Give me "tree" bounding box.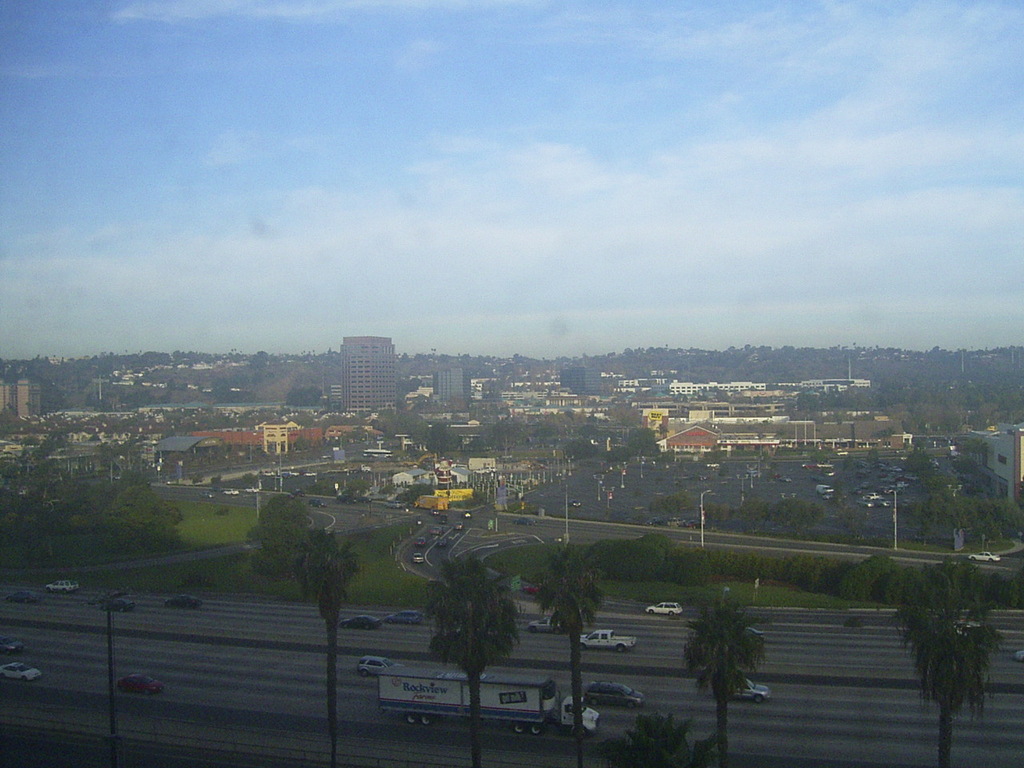
l=890, t=602, r=1008, b=767.
